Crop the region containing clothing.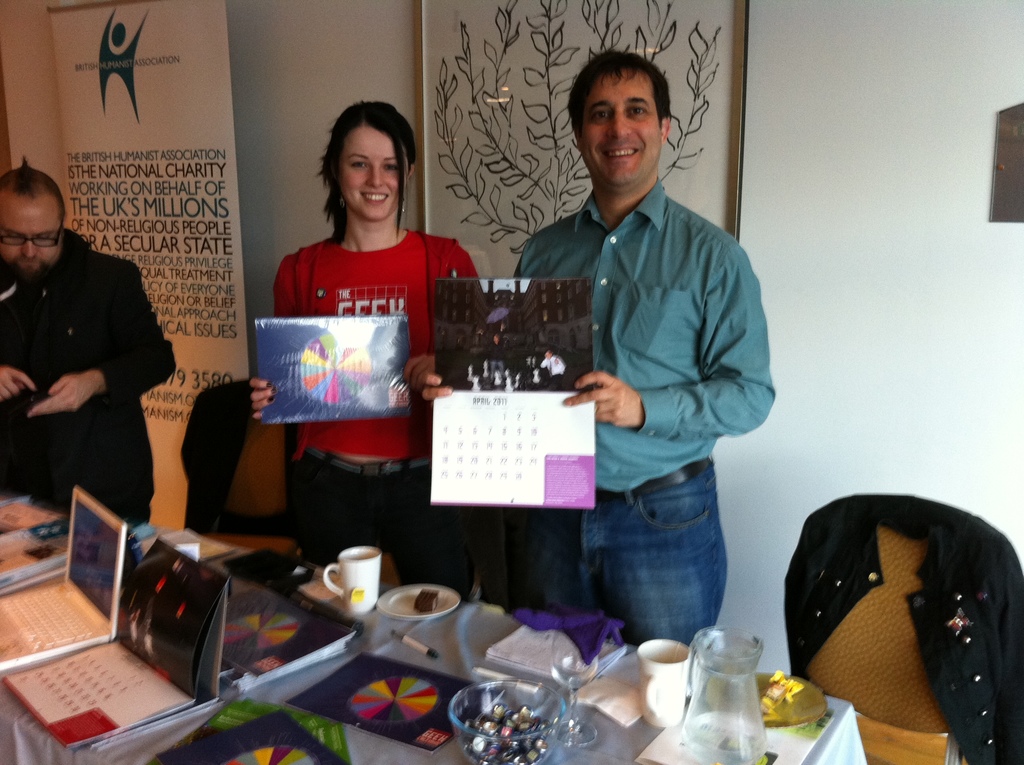
Crop region: crop(511, 181, 765, 484).
